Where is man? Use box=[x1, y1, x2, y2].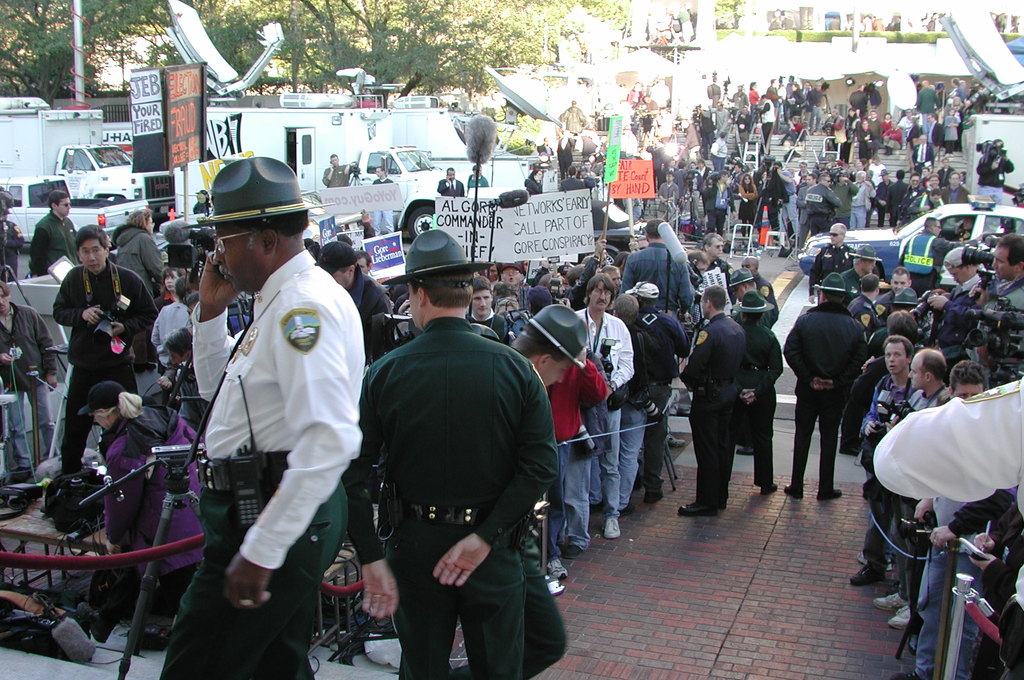
box=[758, 93, 773, 149].
